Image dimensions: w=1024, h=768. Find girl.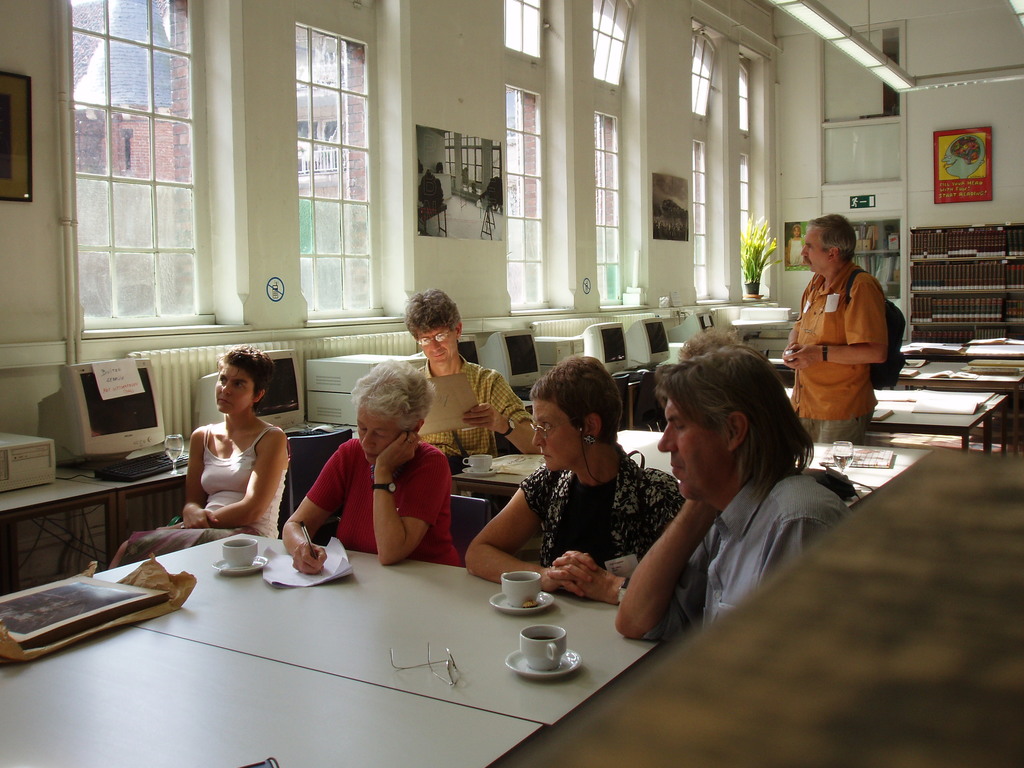
[107, 346, 293, 568].
